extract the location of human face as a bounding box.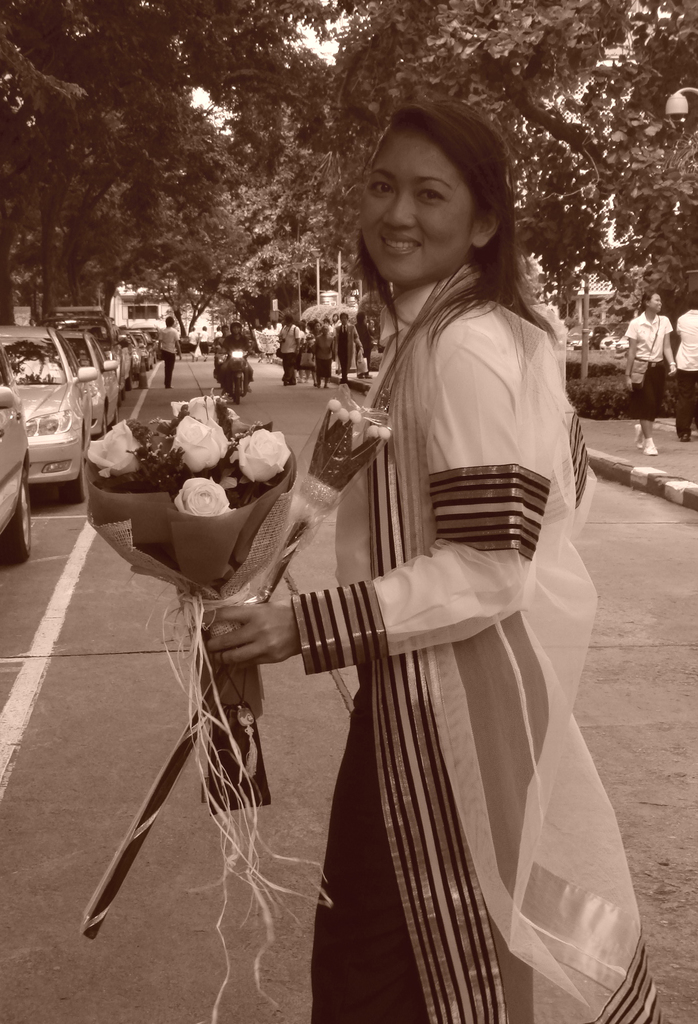
select_region(649, 295, 663, 312).
